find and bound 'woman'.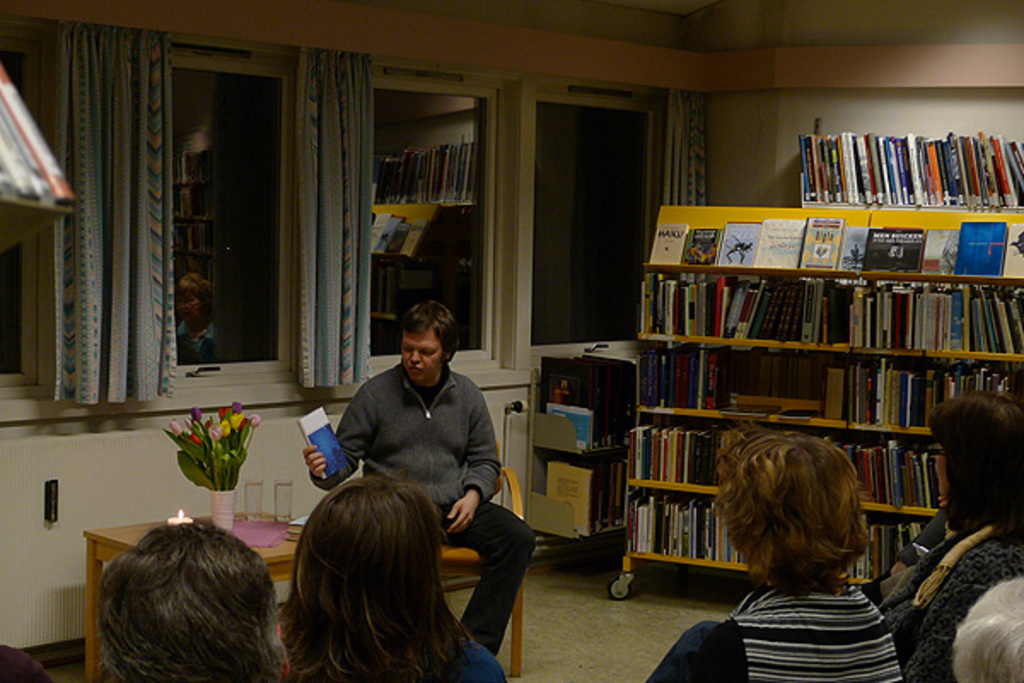
Bound: {"x1": 649, "y1": 435, "x2": 898, "y2": 681}.
